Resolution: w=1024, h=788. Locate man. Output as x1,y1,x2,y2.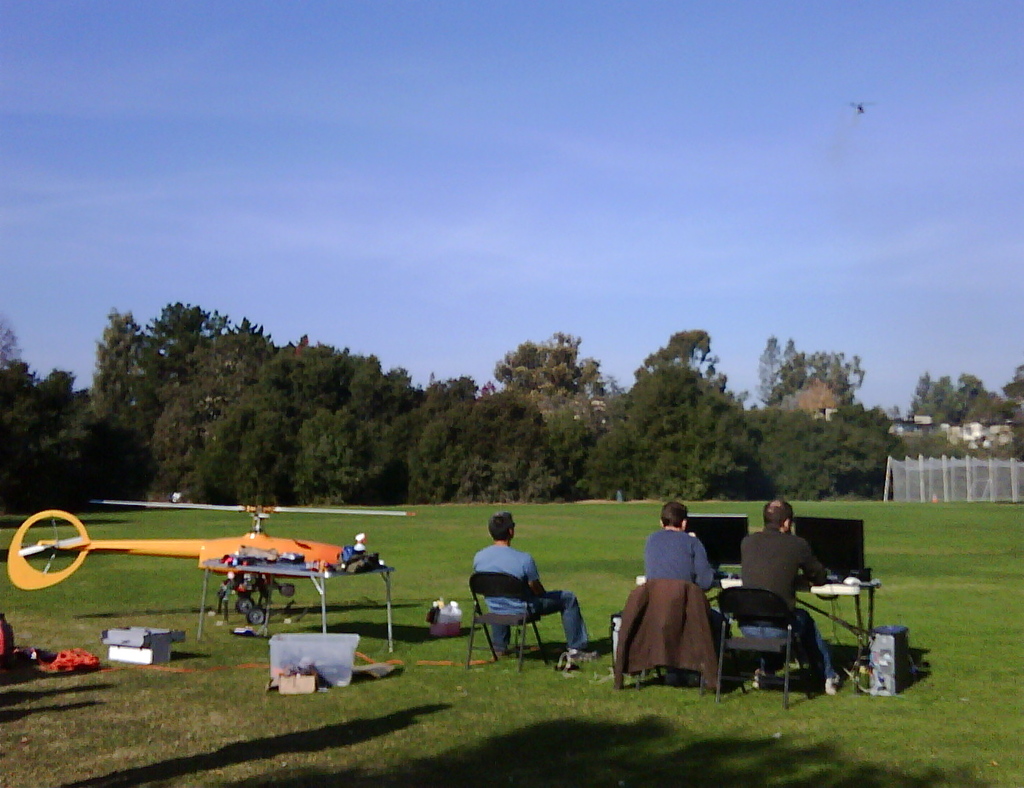
735,494,844,698.
